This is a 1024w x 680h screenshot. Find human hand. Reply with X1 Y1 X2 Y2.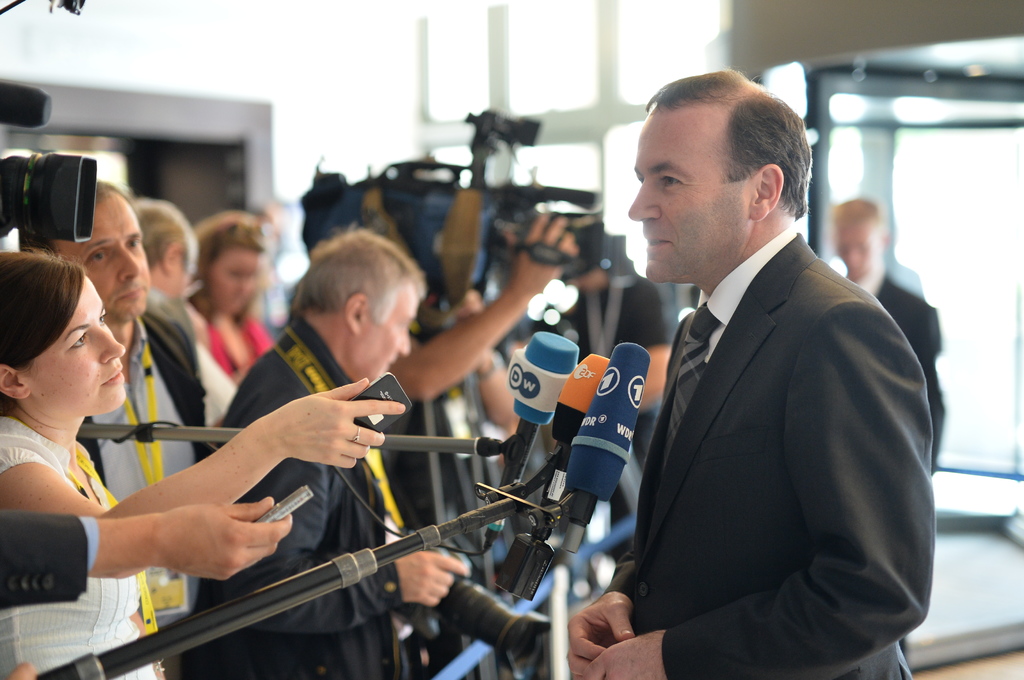
454 287 484 322.
